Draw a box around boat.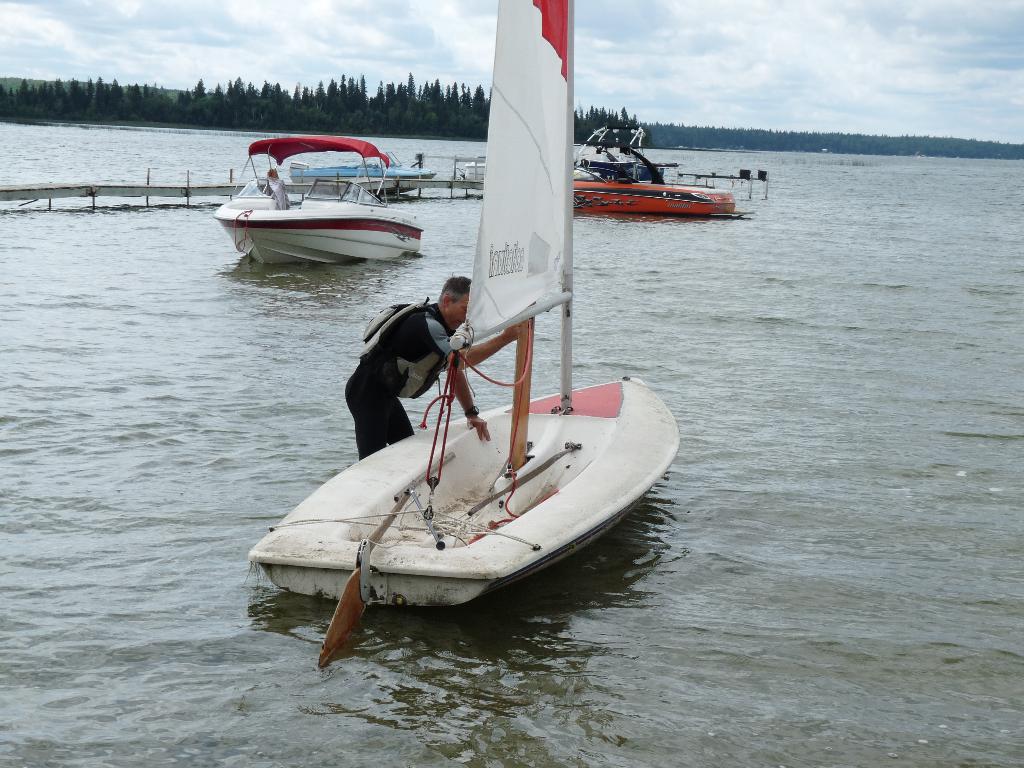
[left=239, top=0, right=682, bottom=661].
